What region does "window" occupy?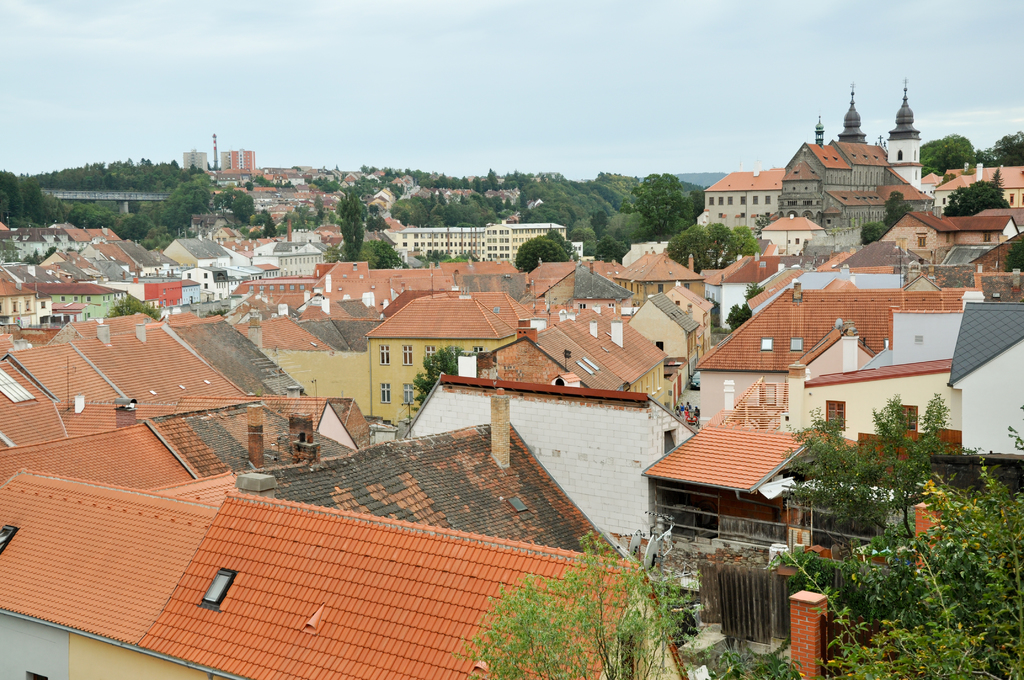
pyautogui.locateOnScreen(917, 234, 925, 247).
